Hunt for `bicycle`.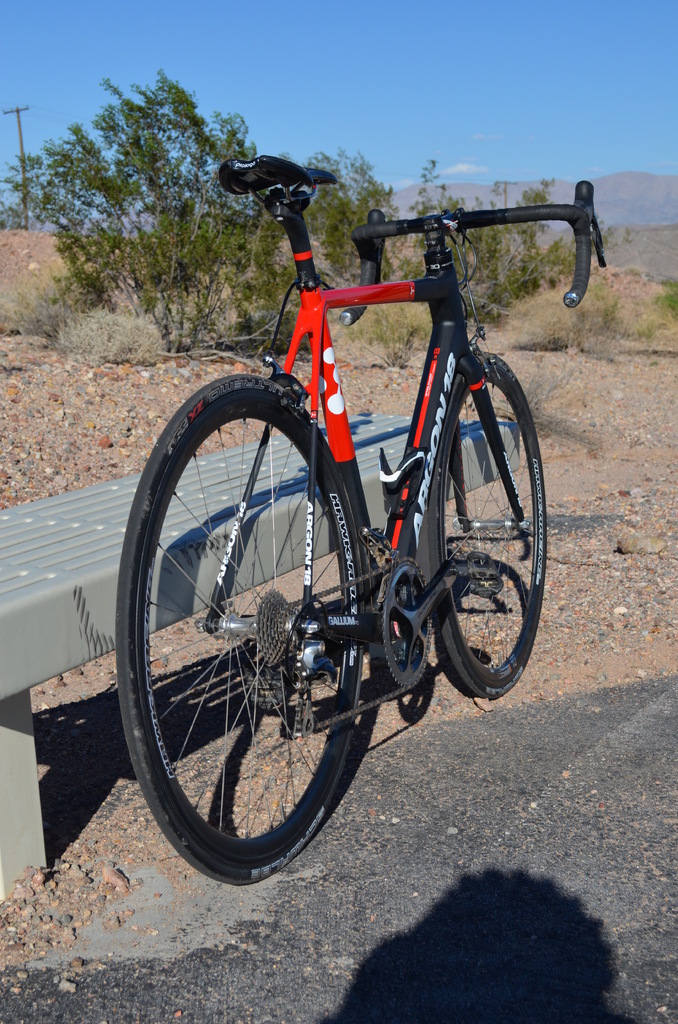
Hunted down at l=113, t=157, r=608, b=884.
